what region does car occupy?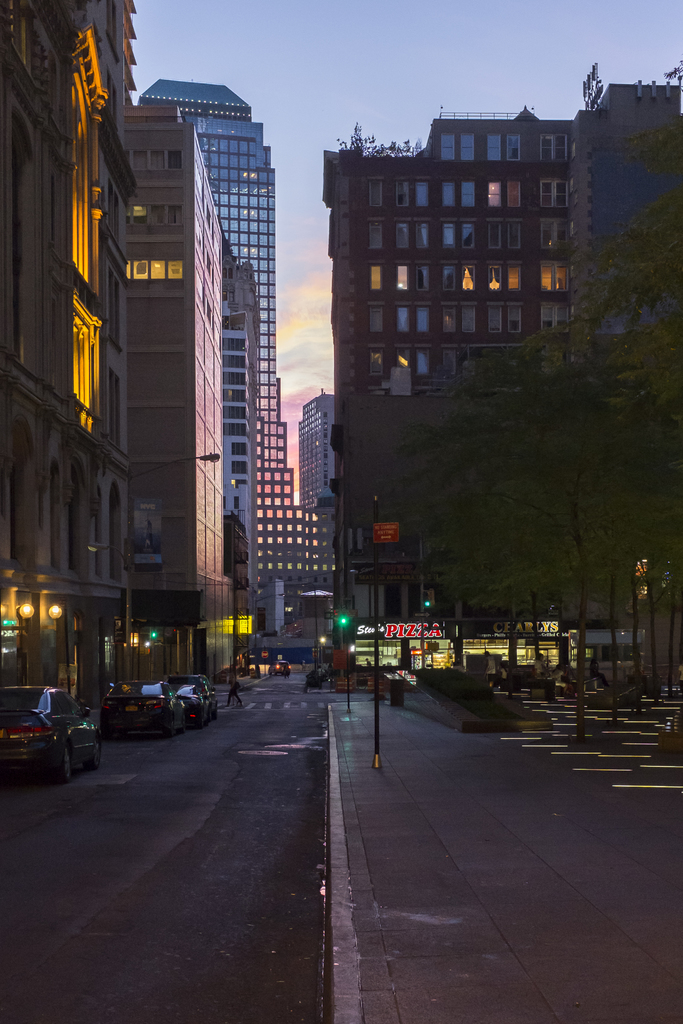
detection(172, 664, 215, 727).
